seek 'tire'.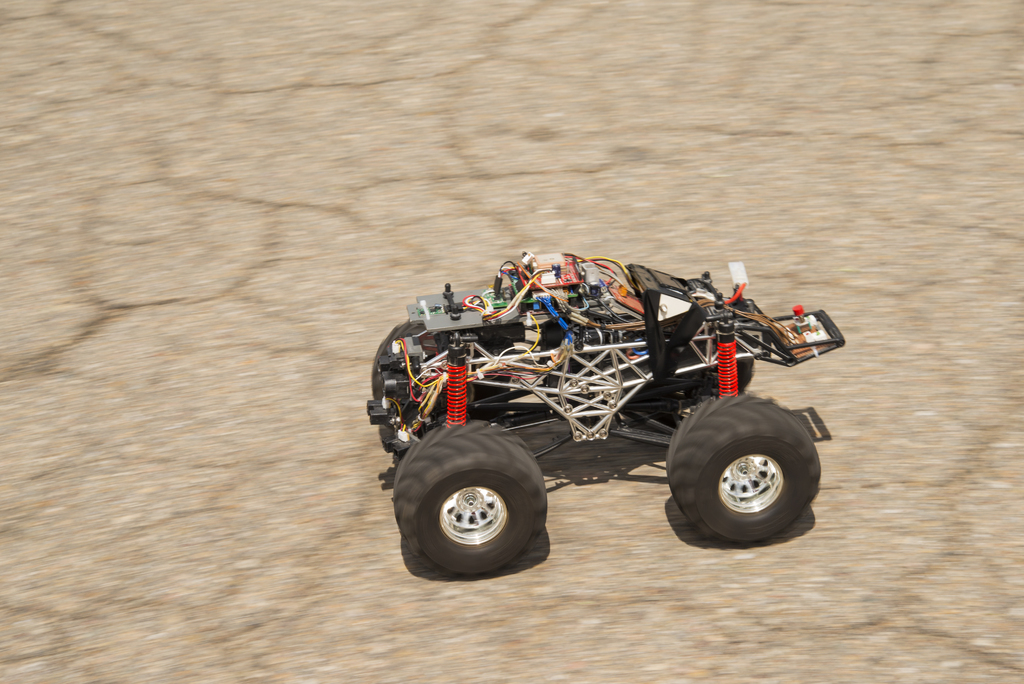
l=396, t=430, r=561, b=575.
